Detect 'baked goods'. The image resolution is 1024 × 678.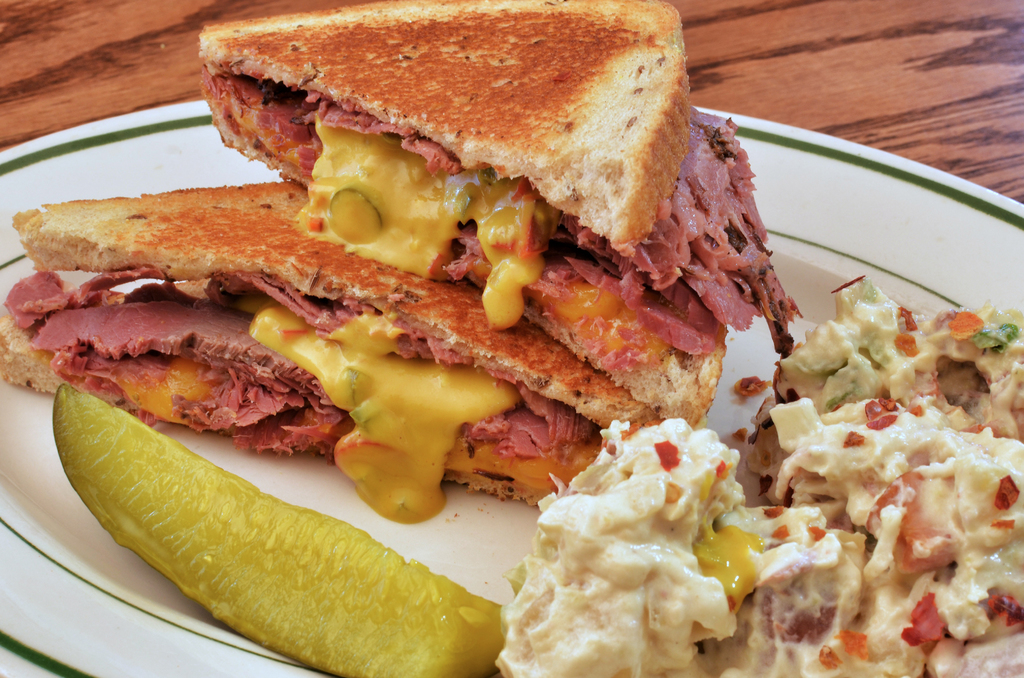
(left=0, top=0, right=738, bottom=531).
